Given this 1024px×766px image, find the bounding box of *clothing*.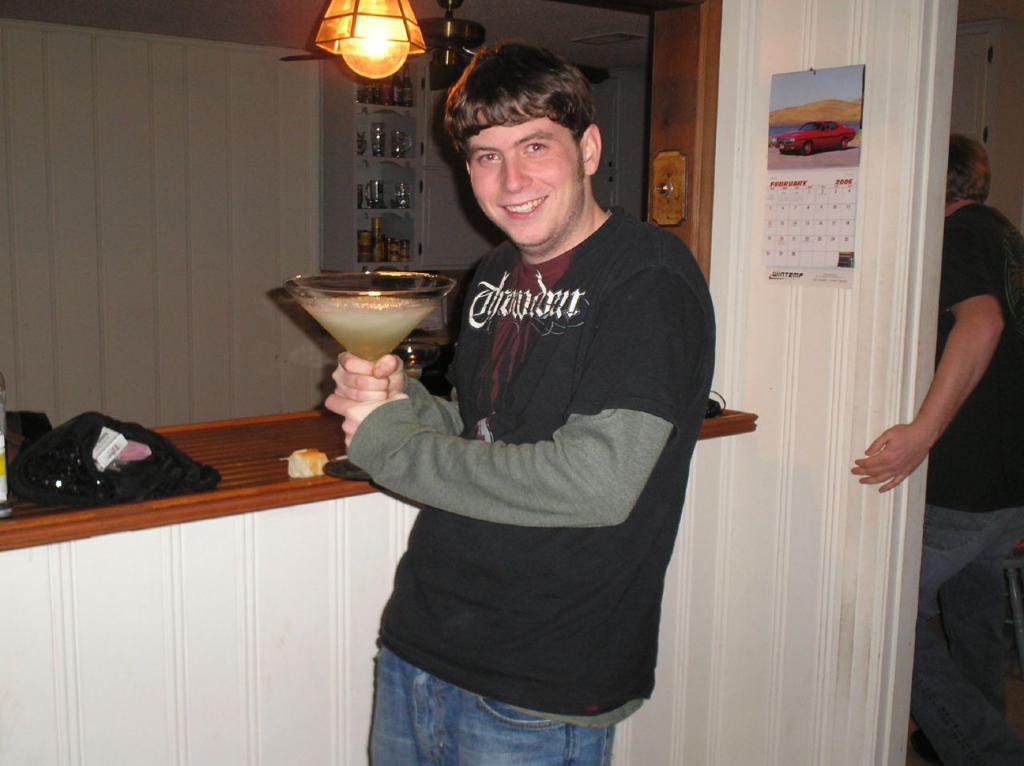
BBox(926, 203, 1023, 508).
